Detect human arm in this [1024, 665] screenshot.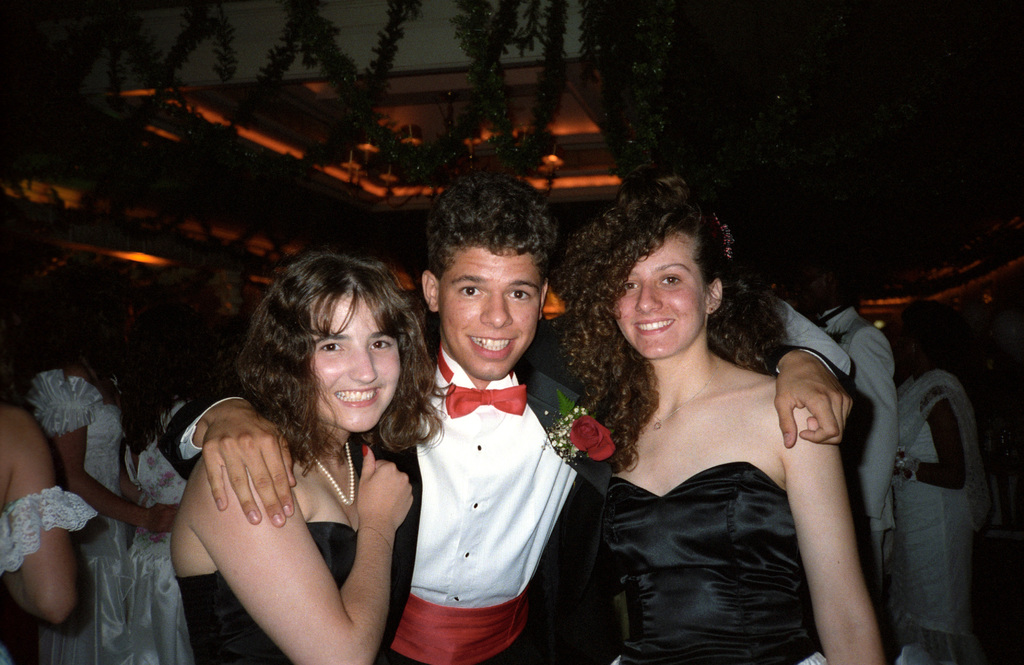
Detection: pyautogui.locateOnScreen(118, 476, 178, 533).
